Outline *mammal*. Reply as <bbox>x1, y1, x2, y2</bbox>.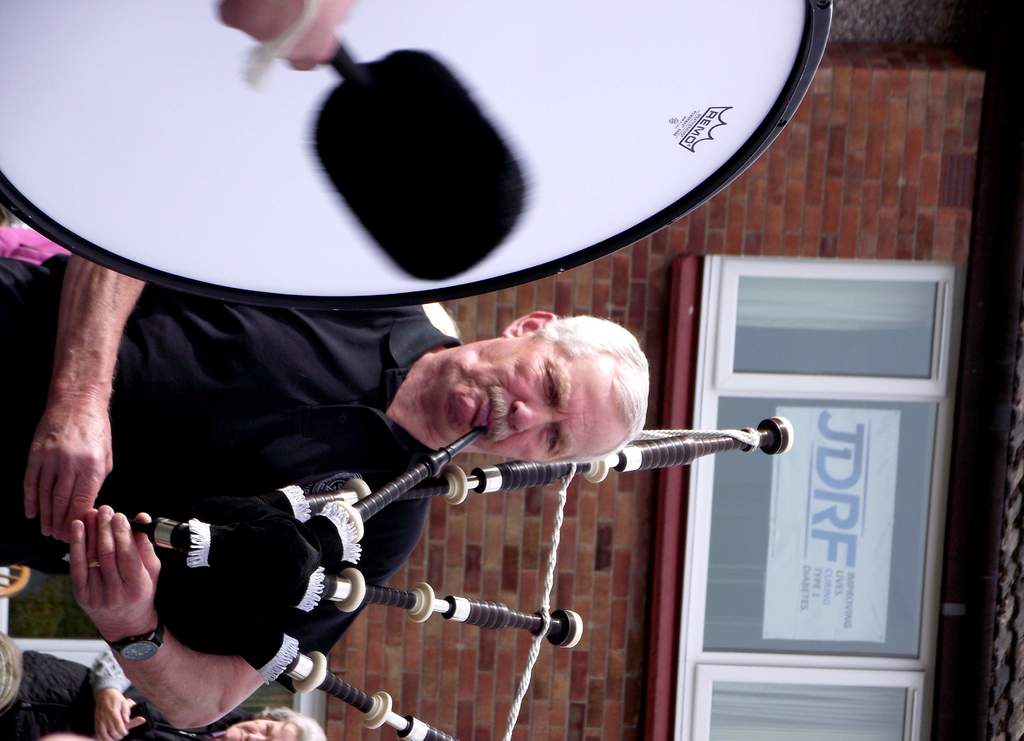
<bbox>0, 647, 332, 740</bbox>.
